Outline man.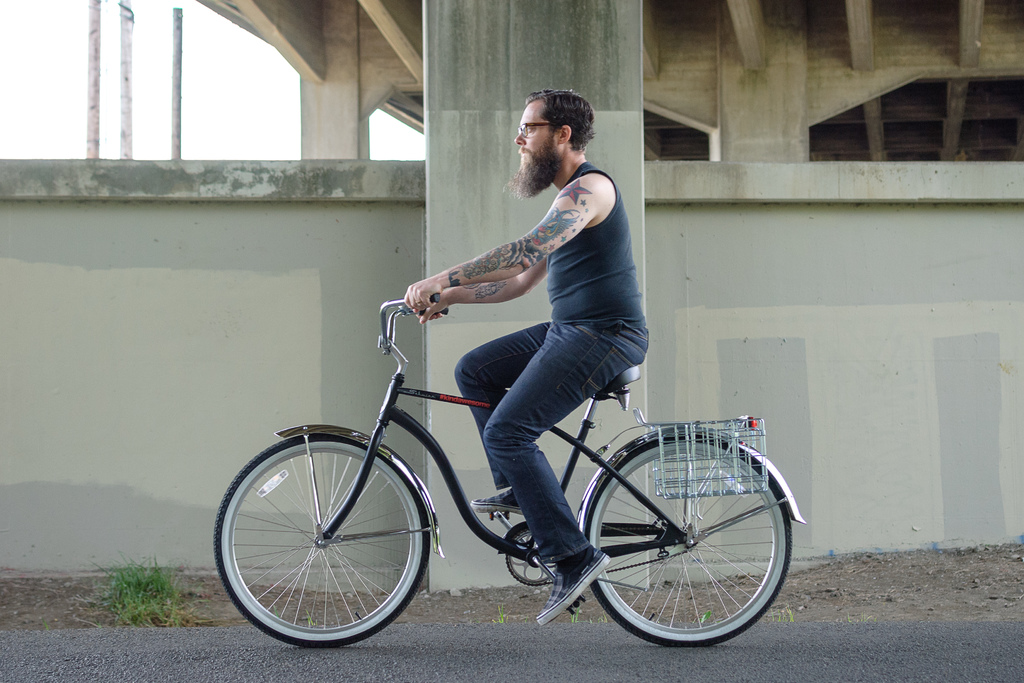
Outline: <box>405,84,656,625</box>.
